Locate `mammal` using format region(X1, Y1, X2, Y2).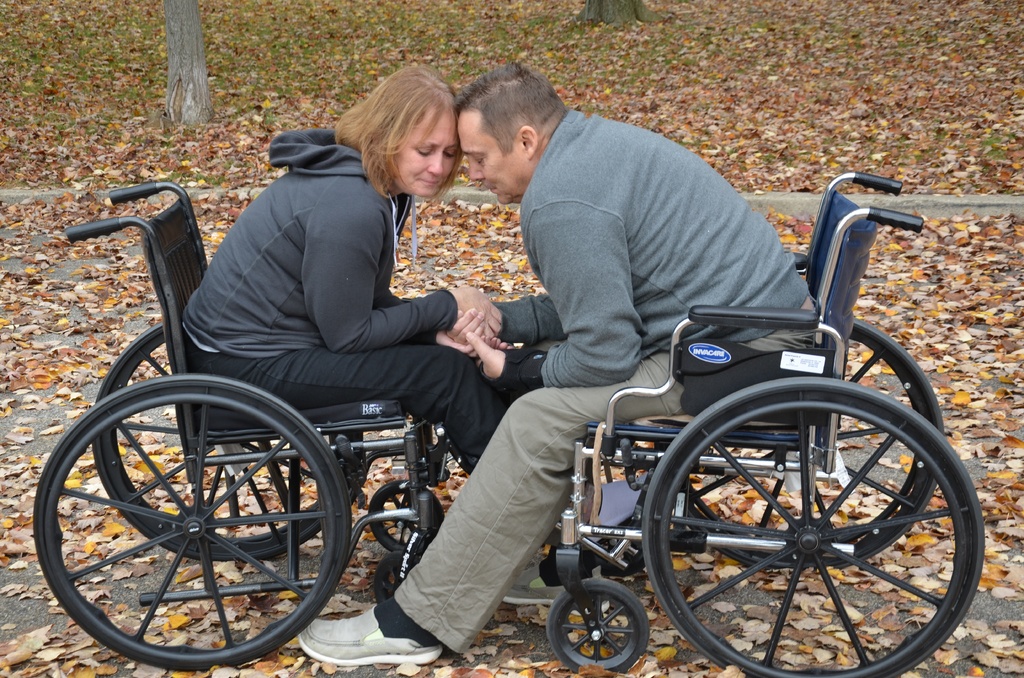
region(291, 54, 825, 665).
